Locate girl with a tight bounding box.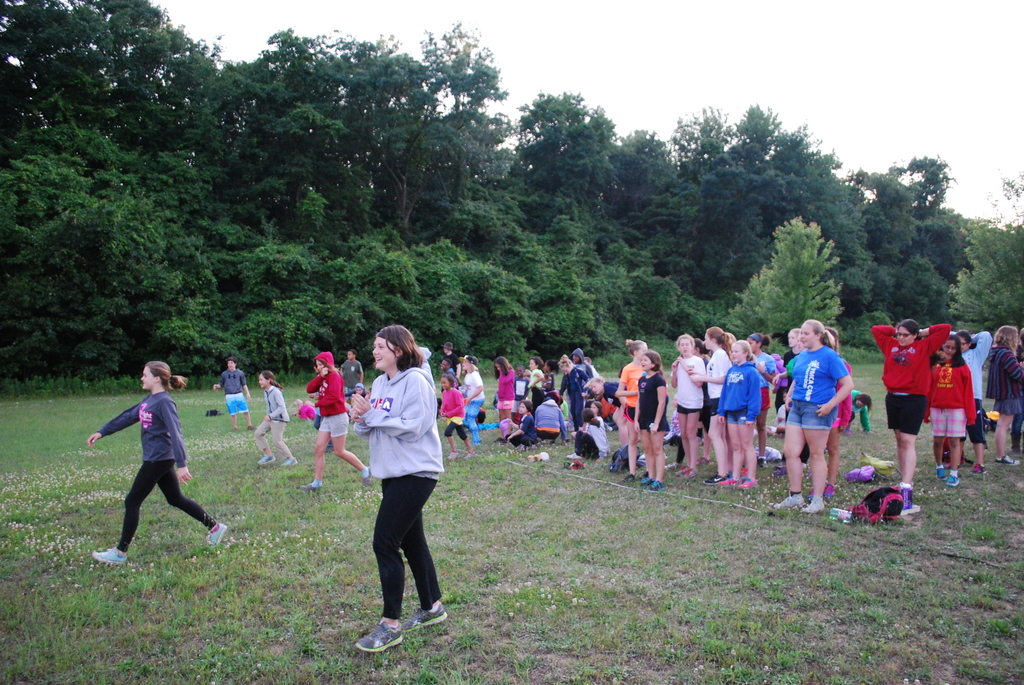
438/374/476/461.
